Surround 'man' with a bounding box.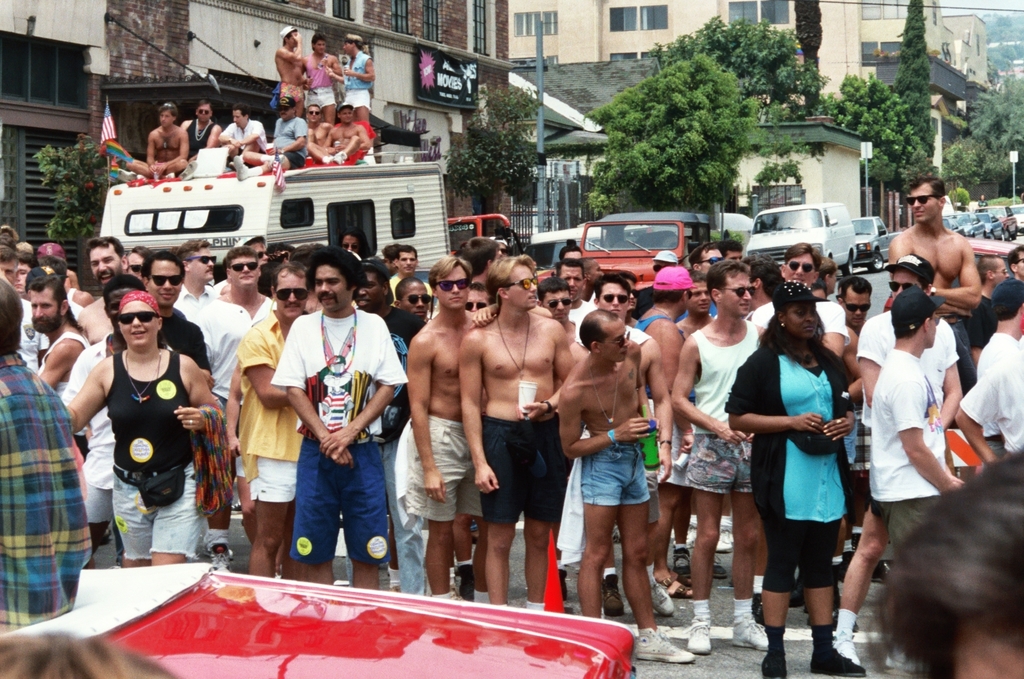
(220,104,270,166).
